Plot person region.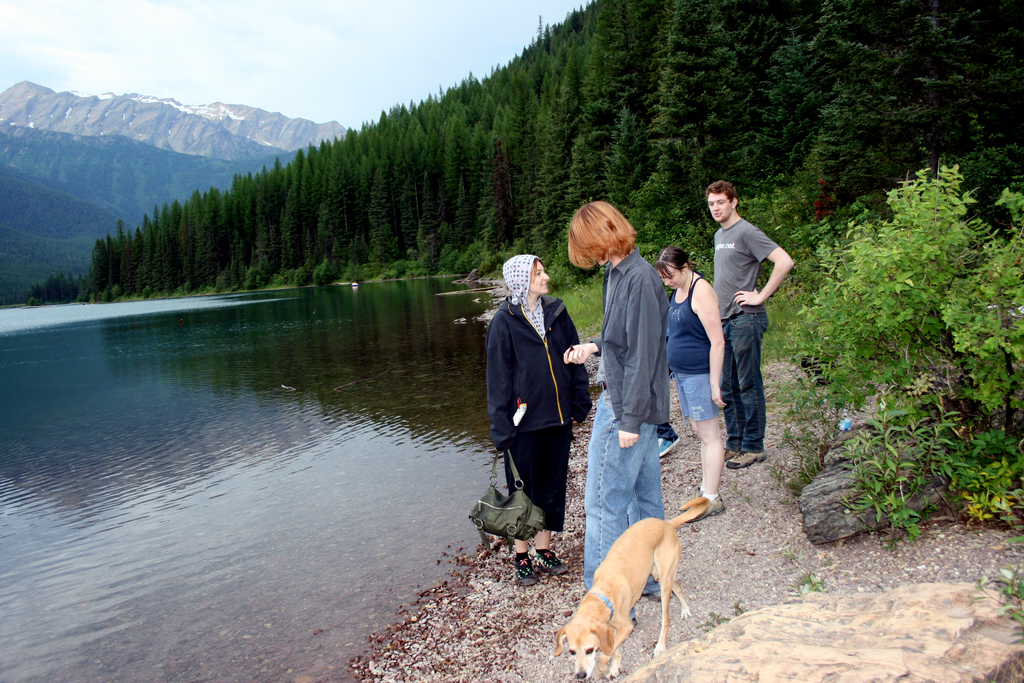
Plotted at Rect(490, 250, 593, 573).
